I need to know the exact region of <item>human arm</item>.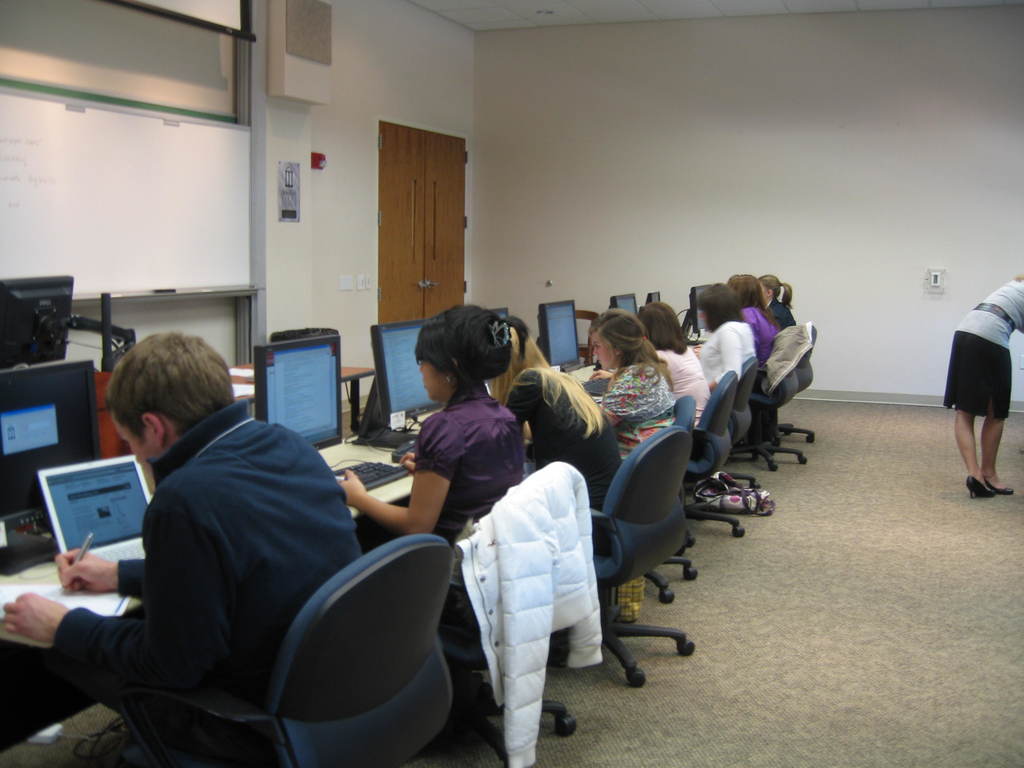
Region: 337, 406, 456, 533.
